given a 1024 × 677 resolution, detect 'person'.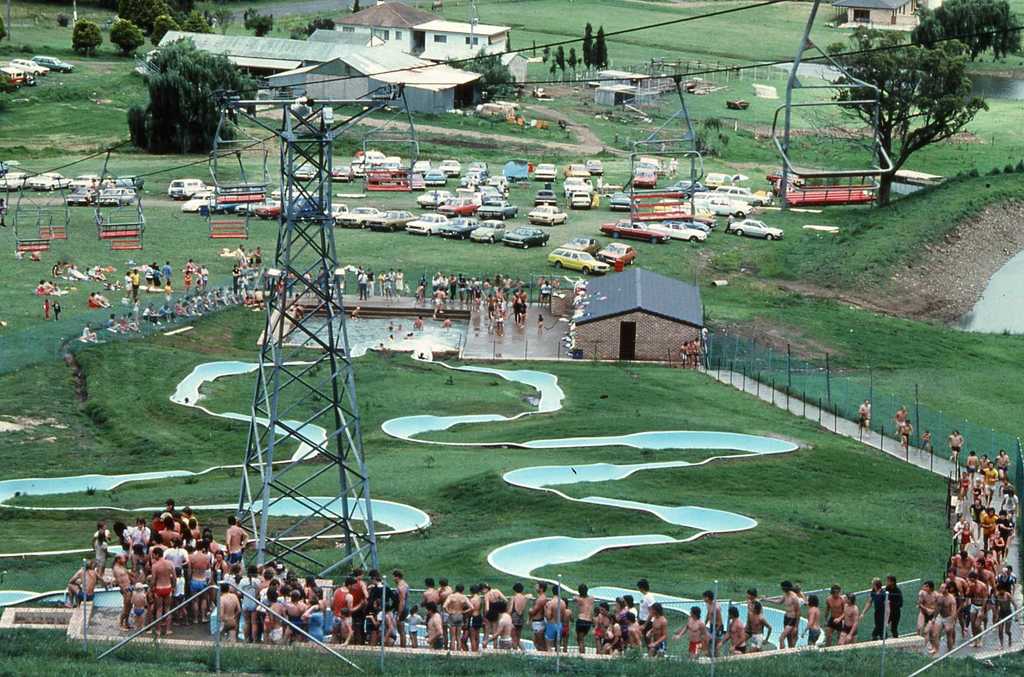
(left=241, top=555, right=413, bottom=647).
